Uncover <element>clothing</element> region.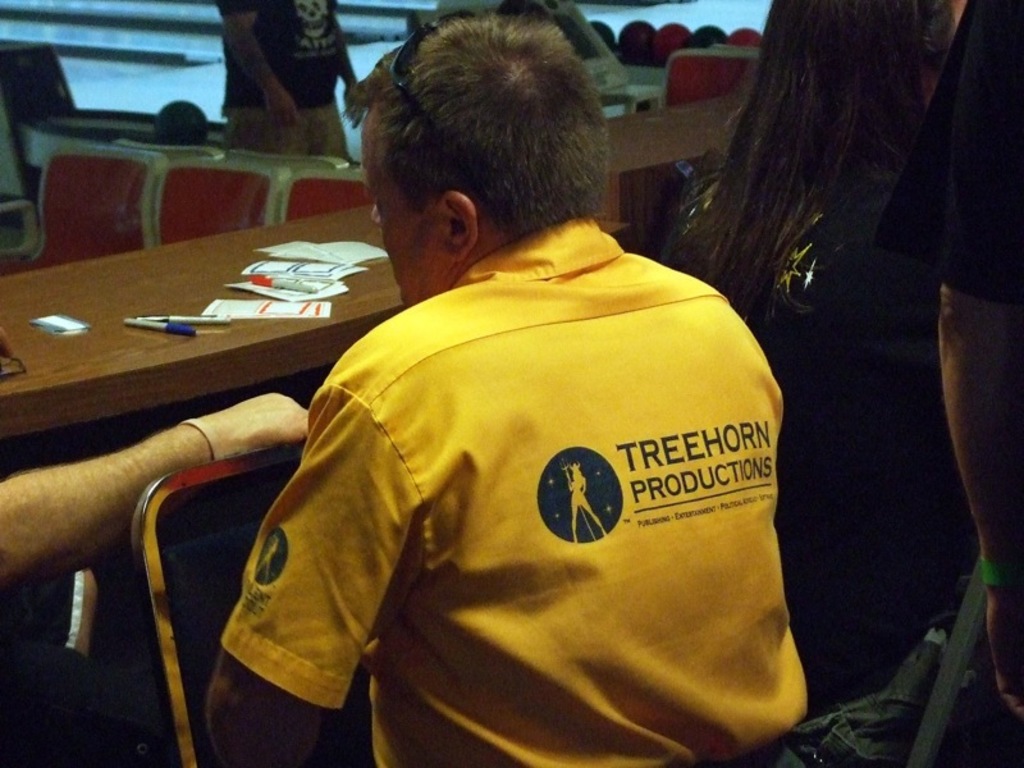
Uncovered: l=198, t=0, r=346, b=164.
